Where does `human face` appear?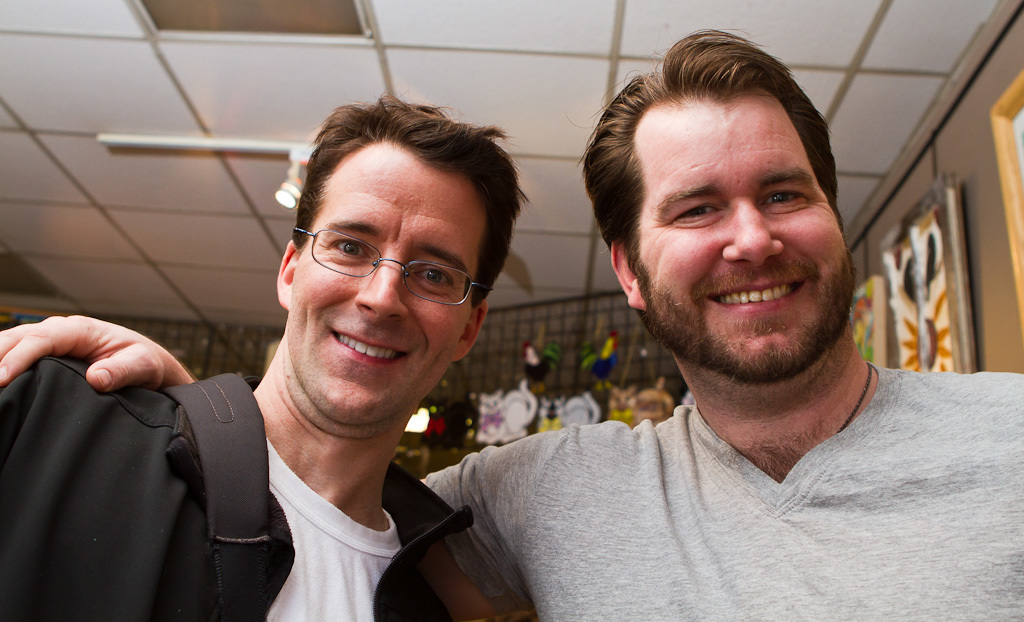
Appears at box(618, 80, 844, 391).
